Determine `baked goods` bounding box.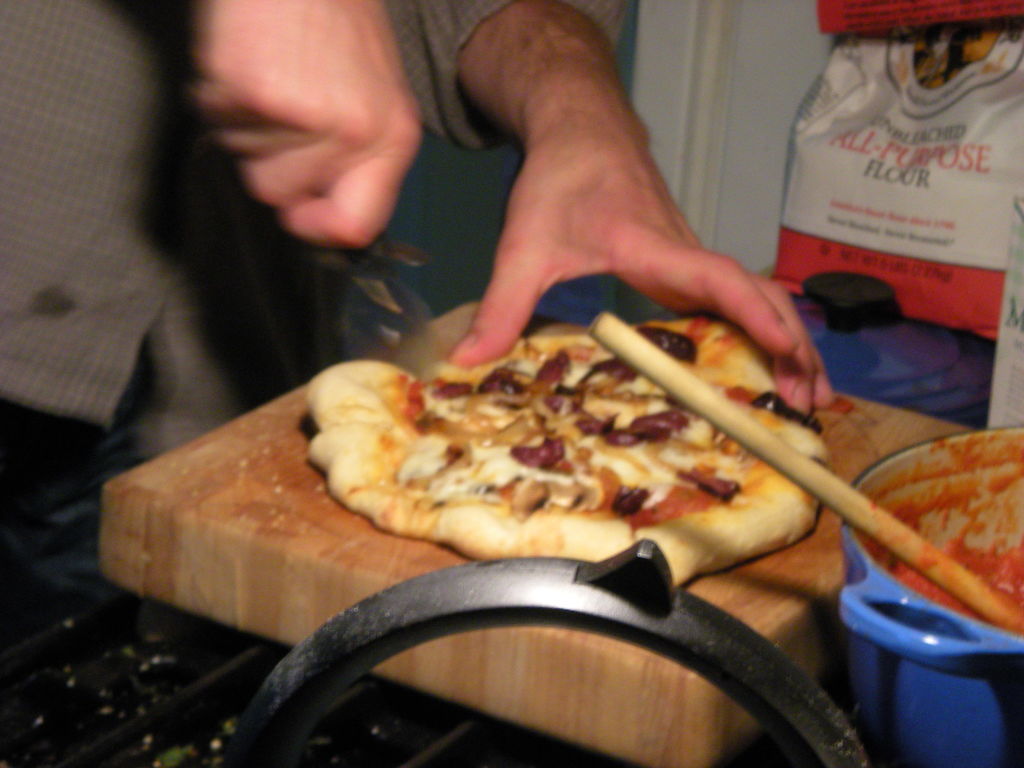
Determined: bbox(303, 319, 825, 611).
